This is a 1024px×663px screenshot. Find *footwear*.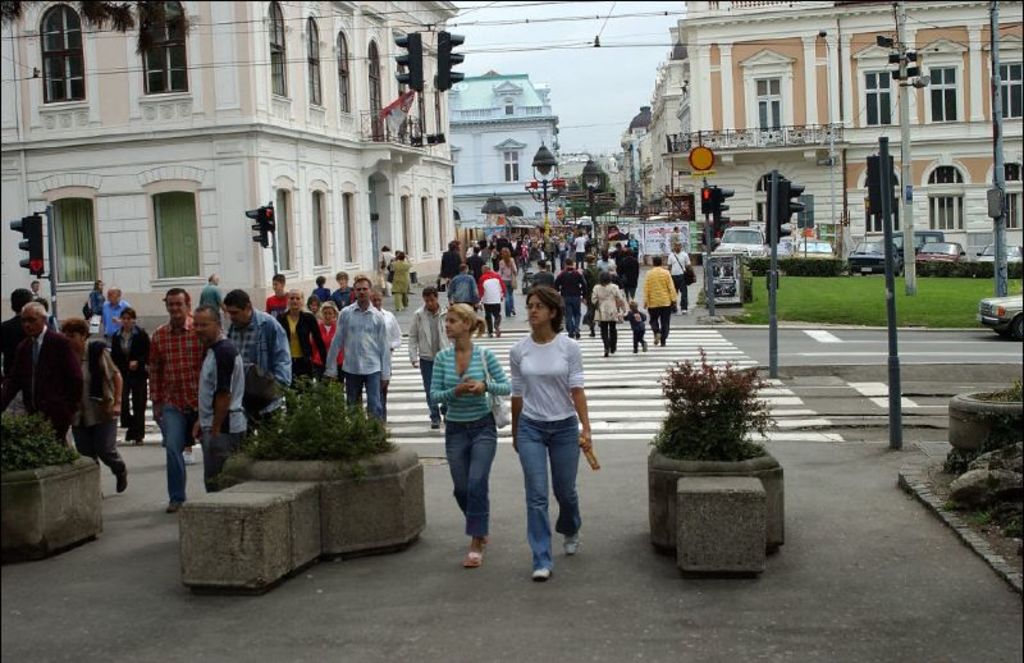
Bounding box: box=[562, 527, 584, 561].
